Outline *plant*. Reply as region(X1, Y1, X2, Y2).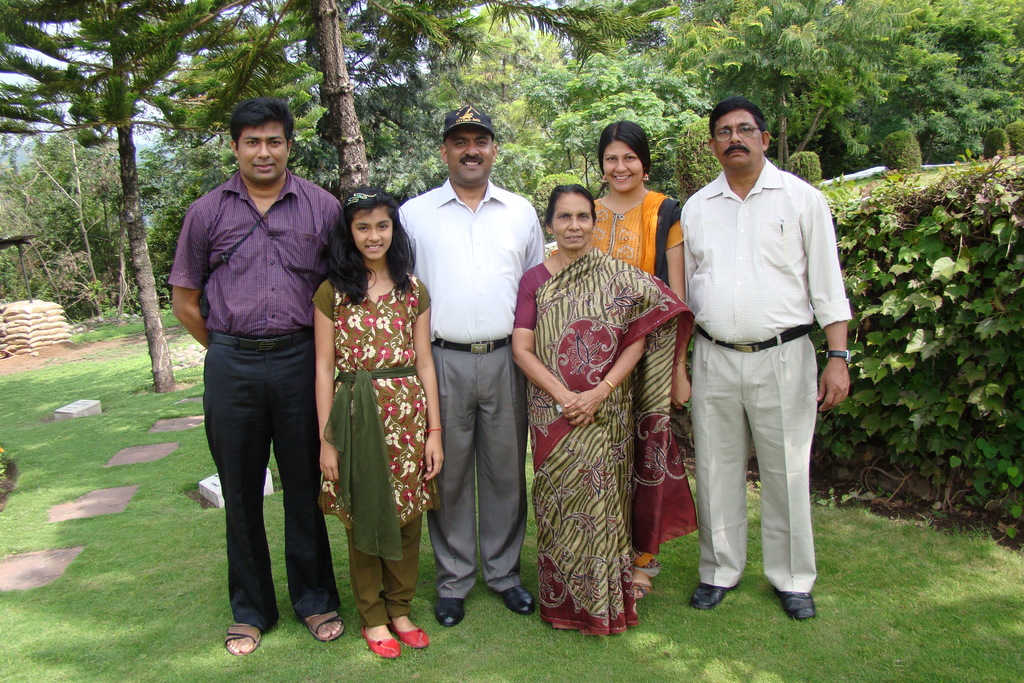
region(881, 131, 924, 172).
